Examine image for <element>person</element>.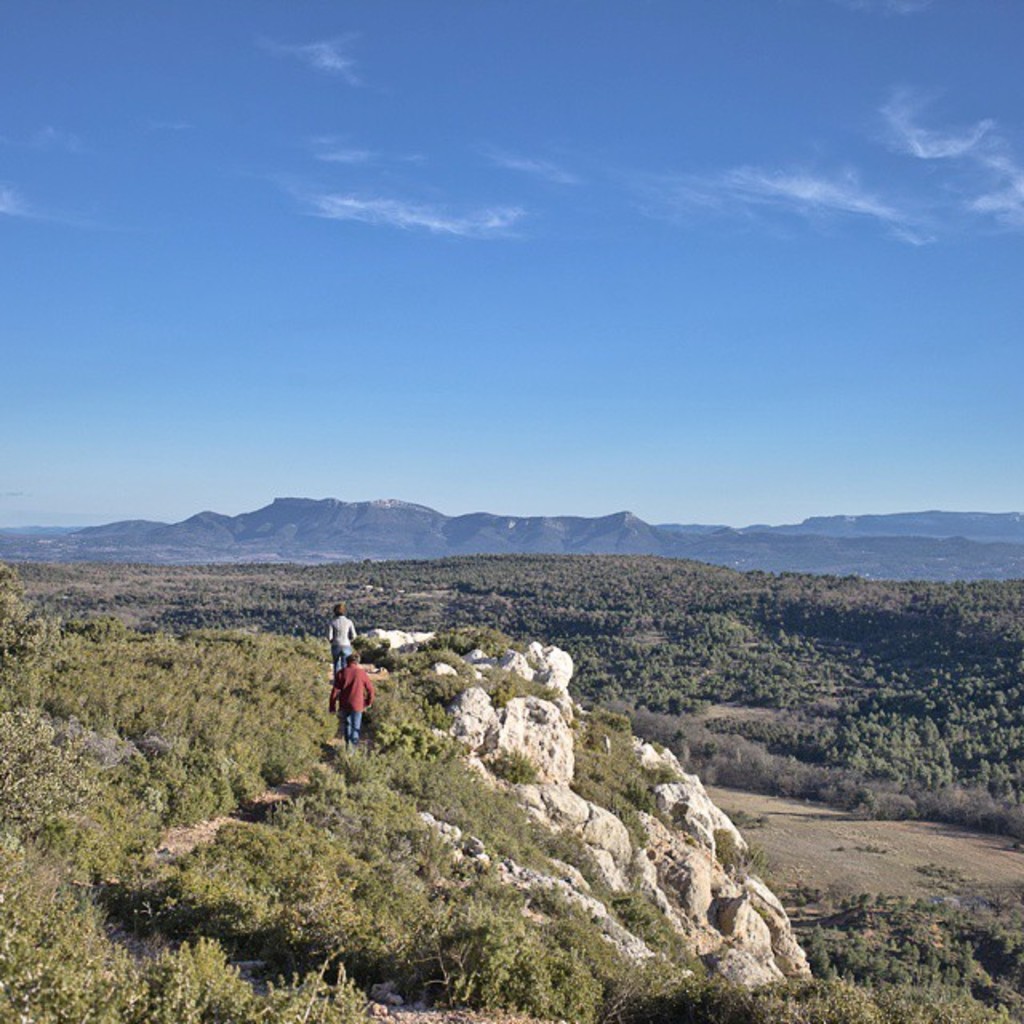
Examination result: 317/597/357/698.
